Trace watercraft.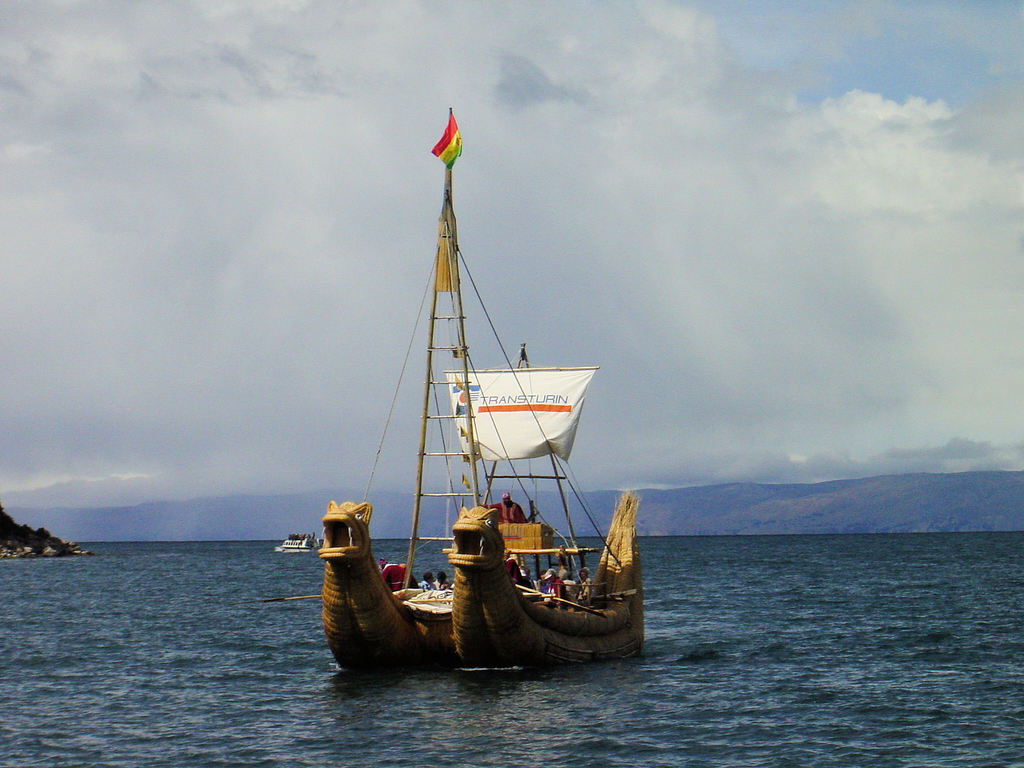
Traced to <region>271, 527, 319, 552</region>.
